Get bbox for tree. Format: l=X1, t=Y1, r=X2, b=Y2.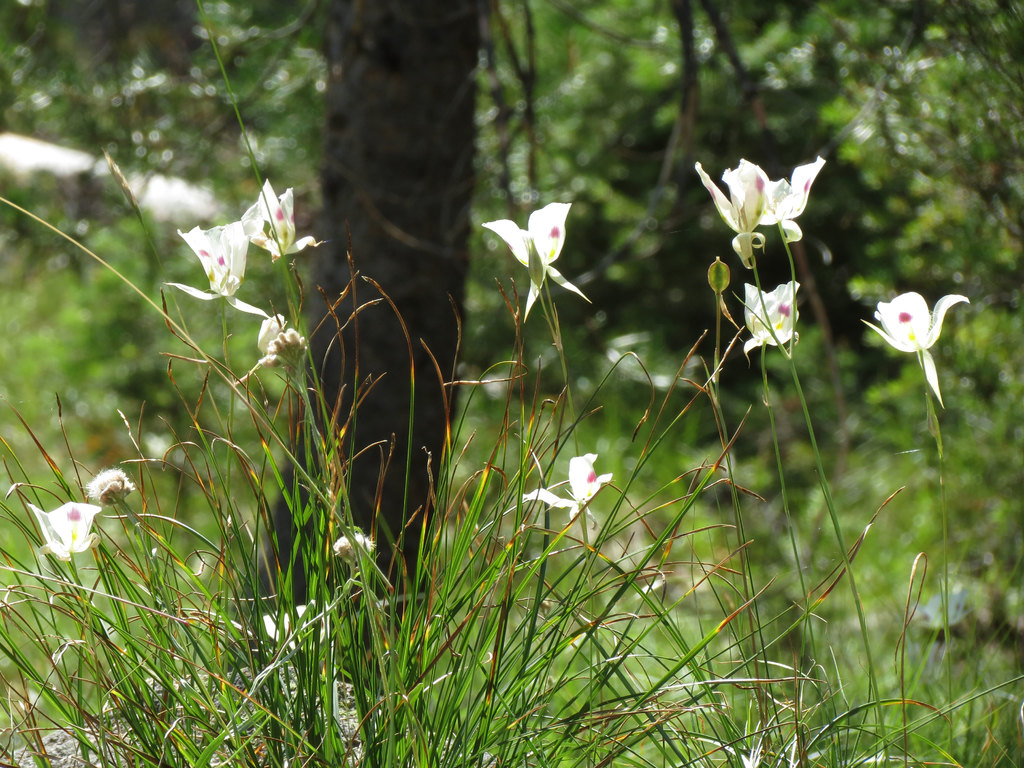
l=483, t=0, r=1023, b=436.
